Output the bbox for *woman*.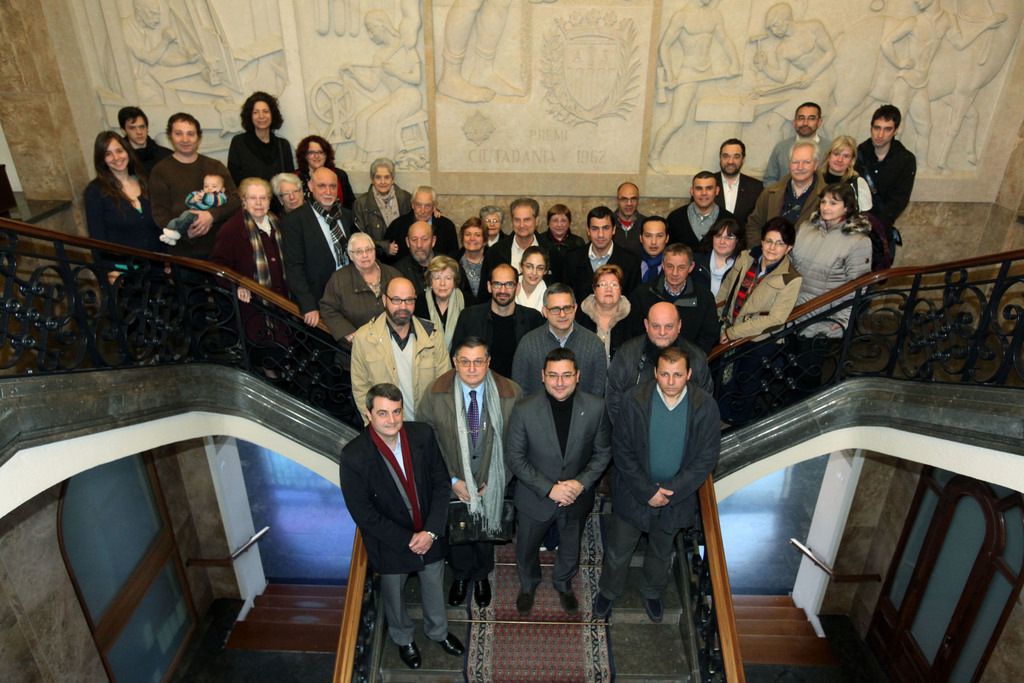
pyautogui.locateOnScreen(209, 175, 291, 362).
